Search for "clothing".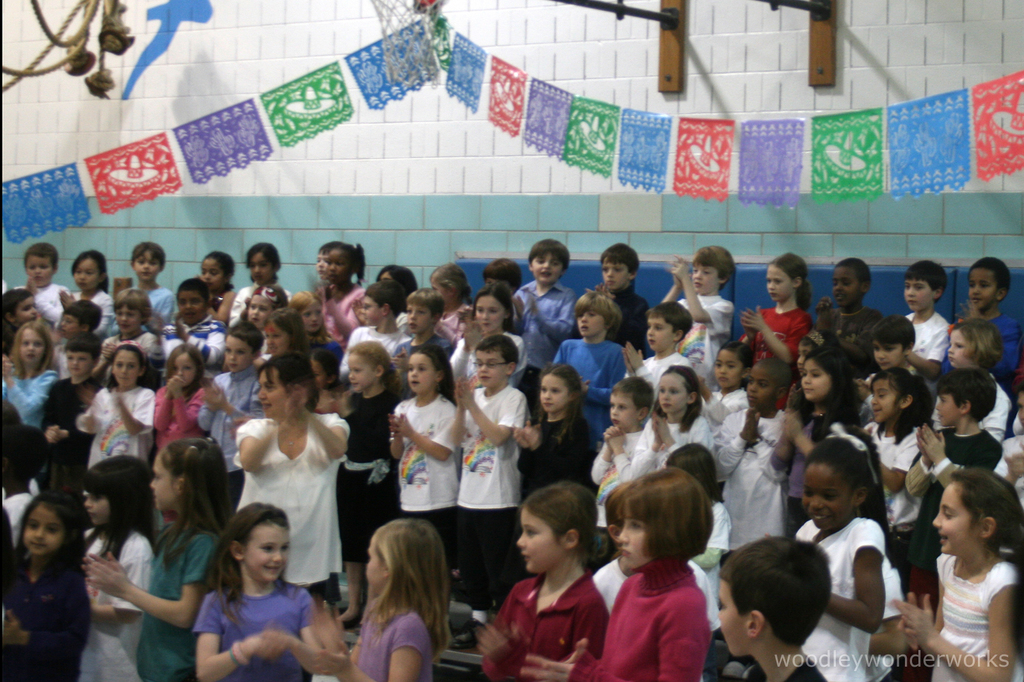
Found at (560, 555, 713, 681).
